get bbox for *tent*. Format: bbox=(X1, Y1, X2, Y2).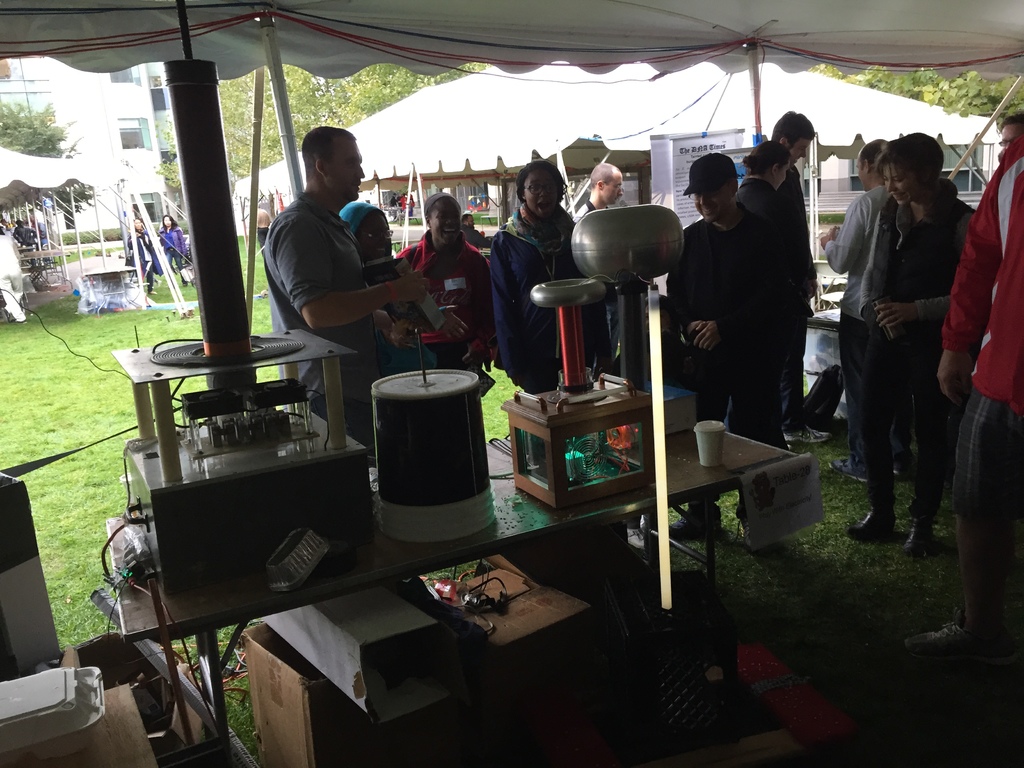
bbox=(0, 141, 161, 303).
